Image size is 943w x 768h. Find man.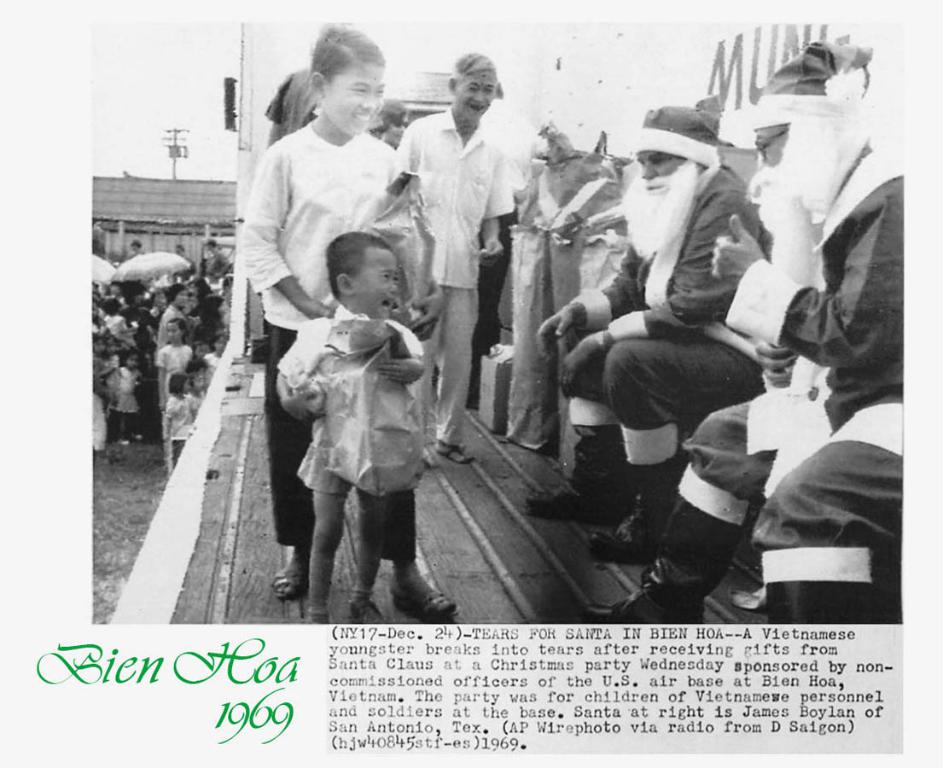
(left=716, top=90, right=909, bottom=624).
